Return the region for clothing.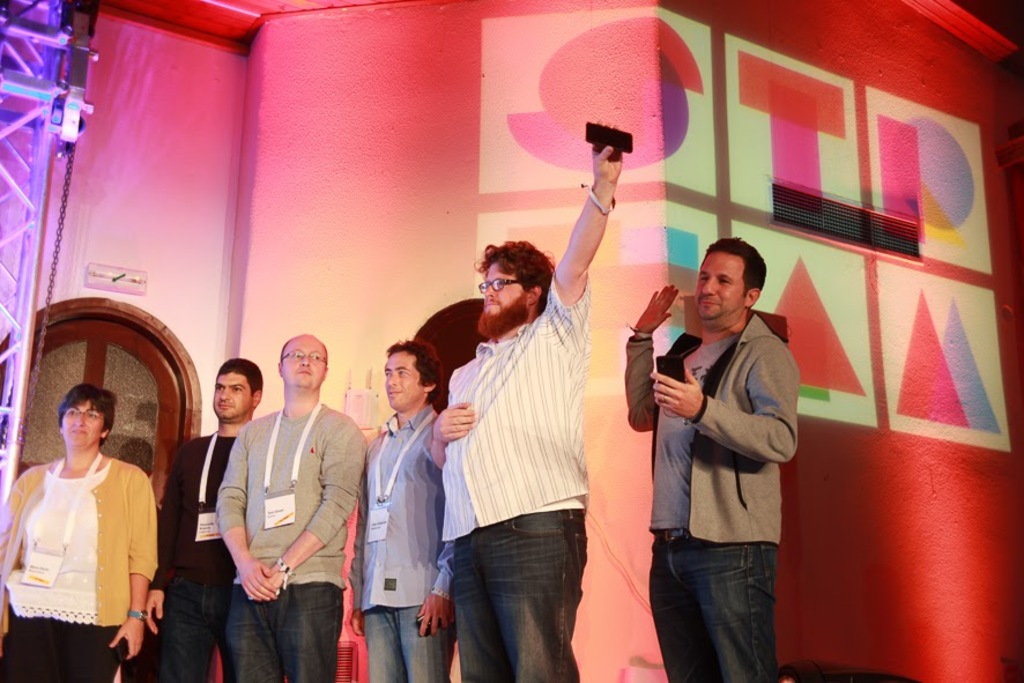
(623, 313, 799, 682).
